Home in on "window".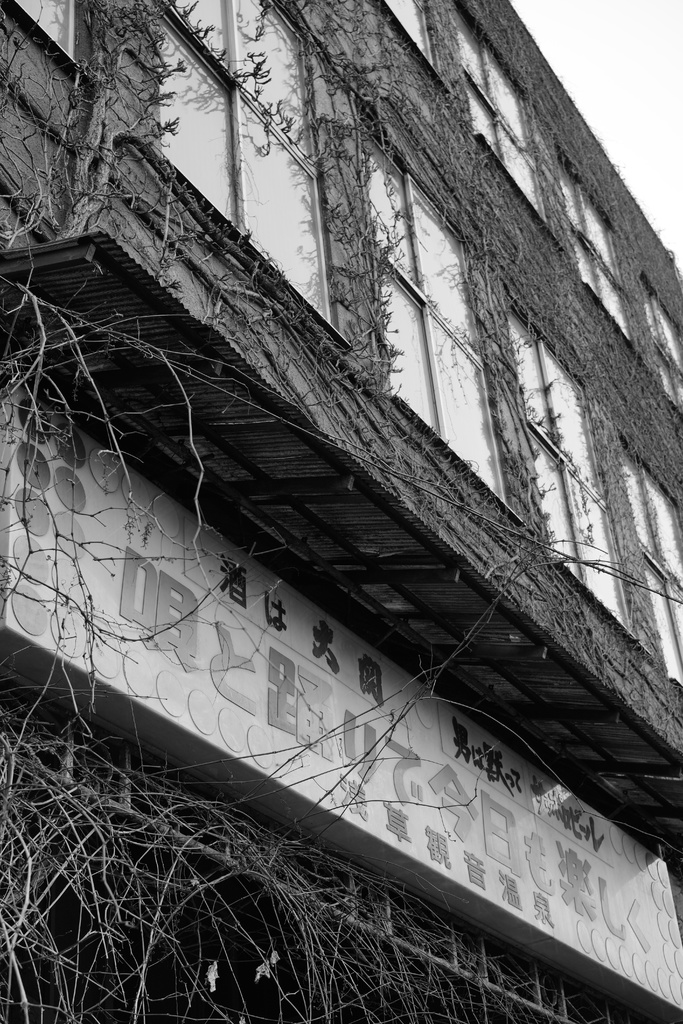
Homed in at 513:302:646:638.
